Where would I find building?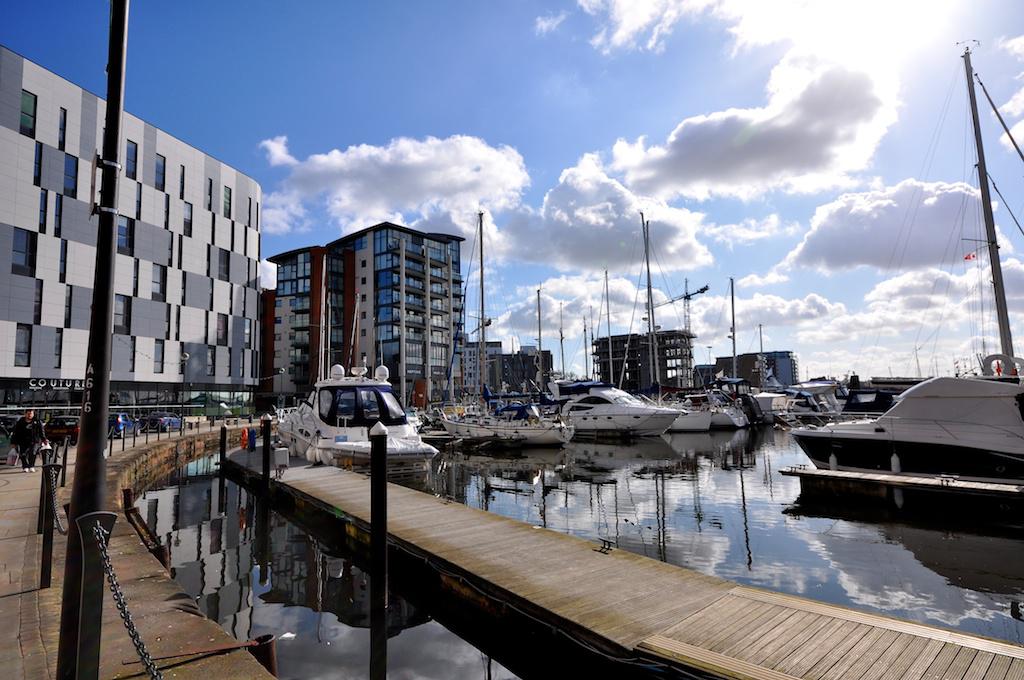
At box=[586, 328, 692, 392].
